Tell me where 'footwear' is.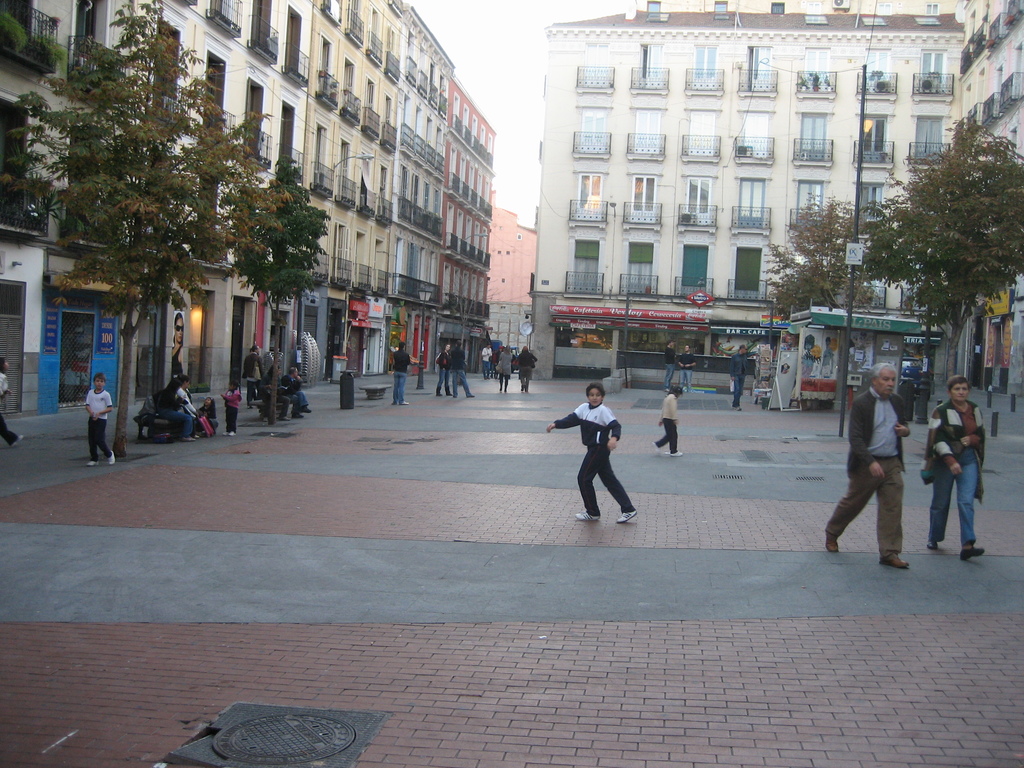
'footwear' is at bbox=[682, 388, 687, 388].
